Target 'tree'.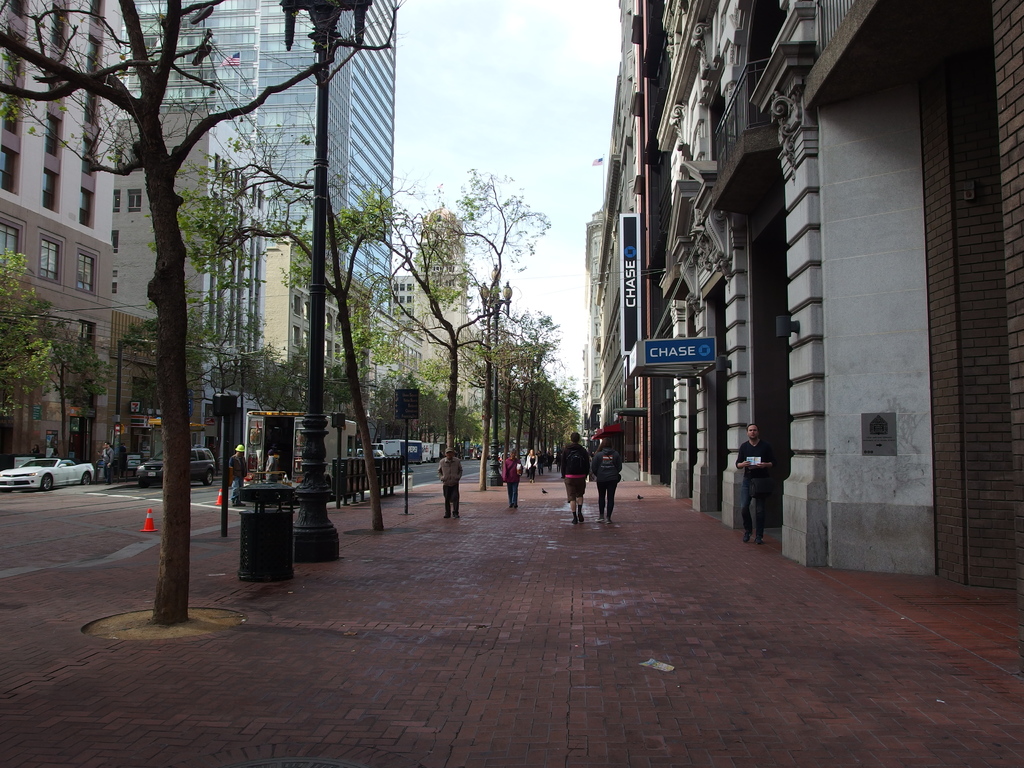
Target region: locate(45, 320, 107, 475).
